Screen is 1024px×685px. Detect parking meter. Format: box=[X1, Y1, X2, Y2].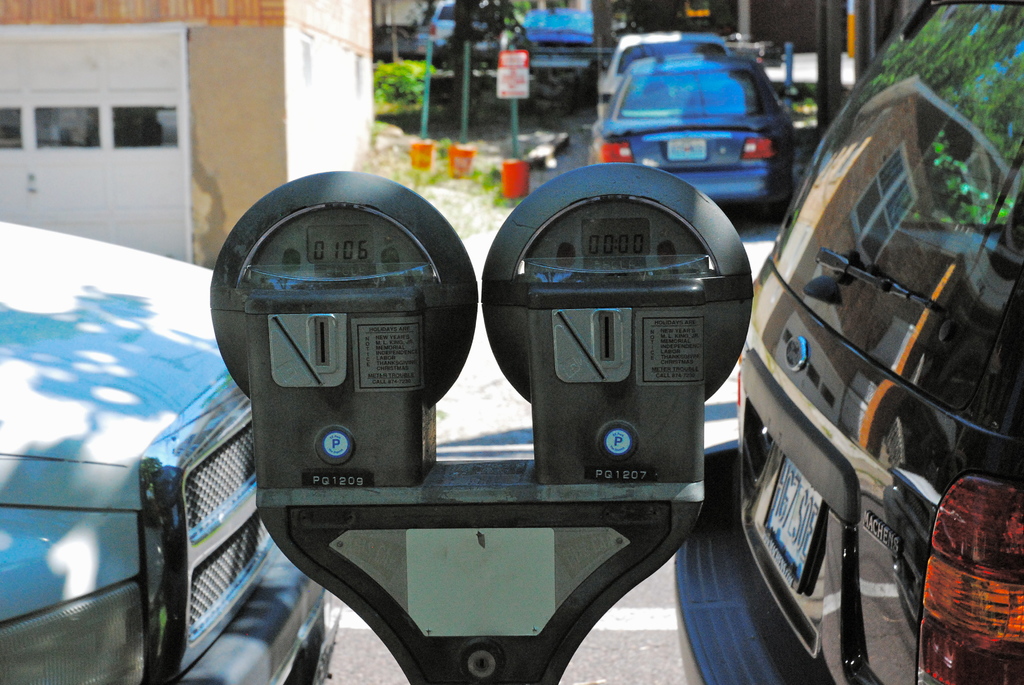
box=[209, 161, 752, 501].
